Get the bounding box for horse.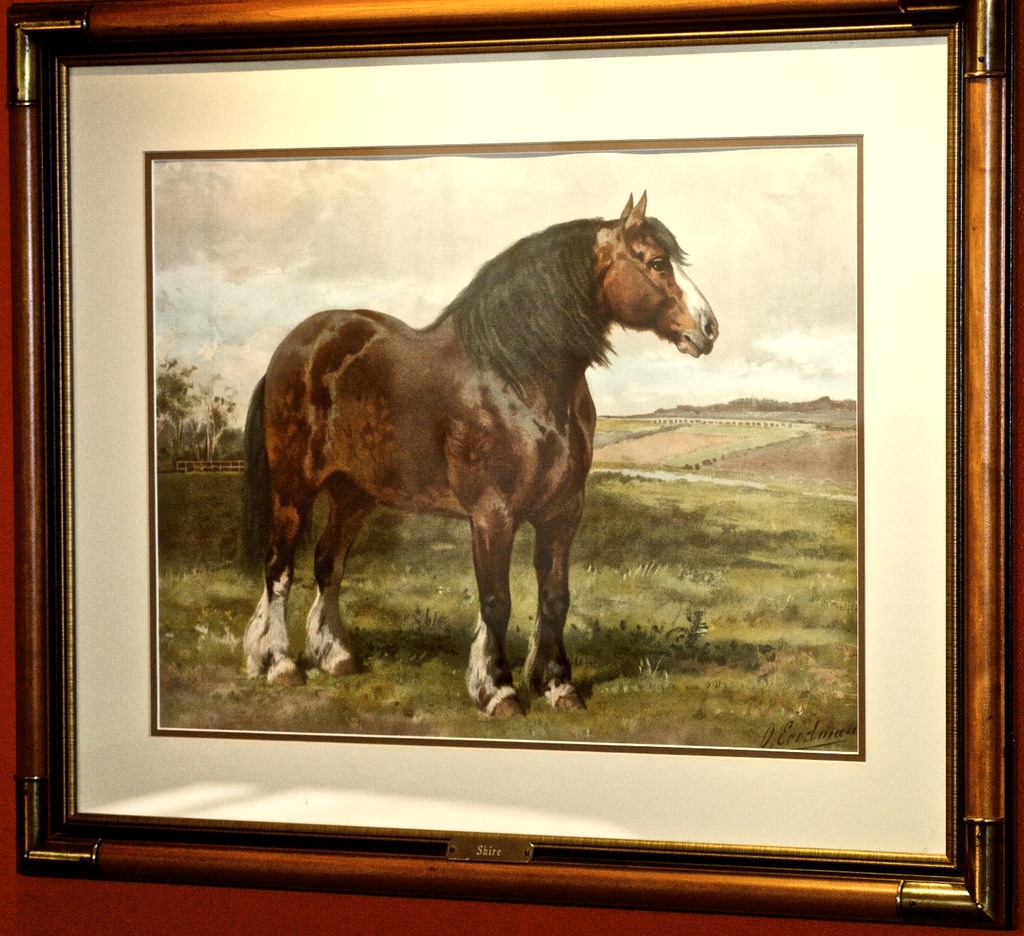
{"left": 228, "top": 185, "right": 723, "bottom": 725}.
